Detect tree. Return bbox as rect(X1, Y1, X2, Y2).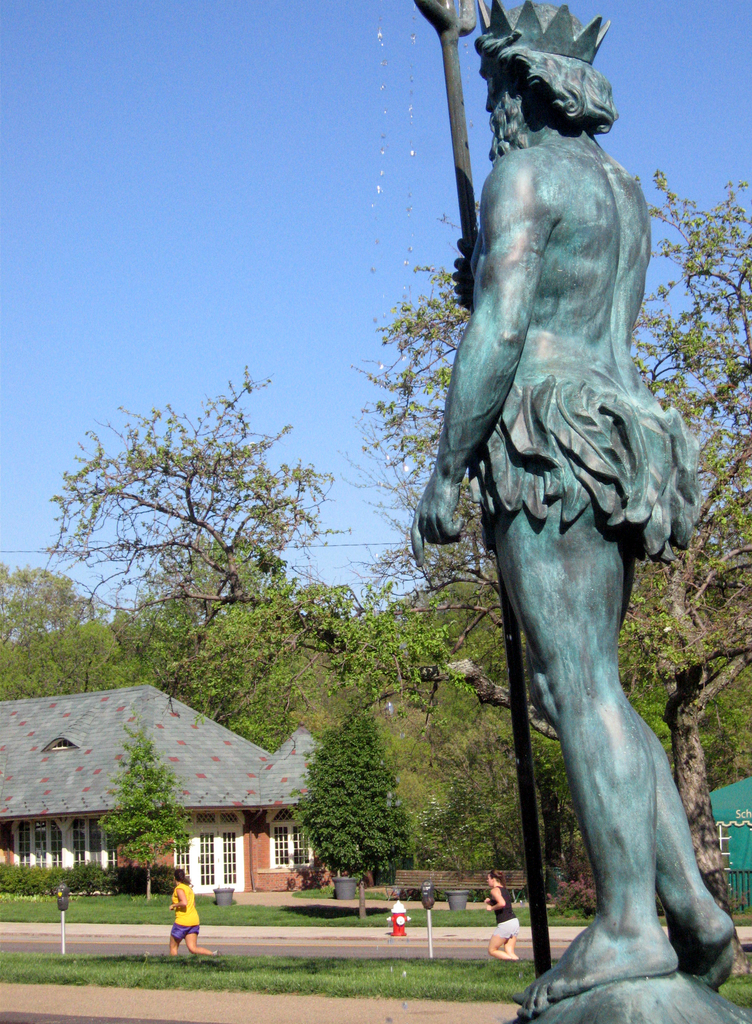
rect(219, 579, 476, 892).
